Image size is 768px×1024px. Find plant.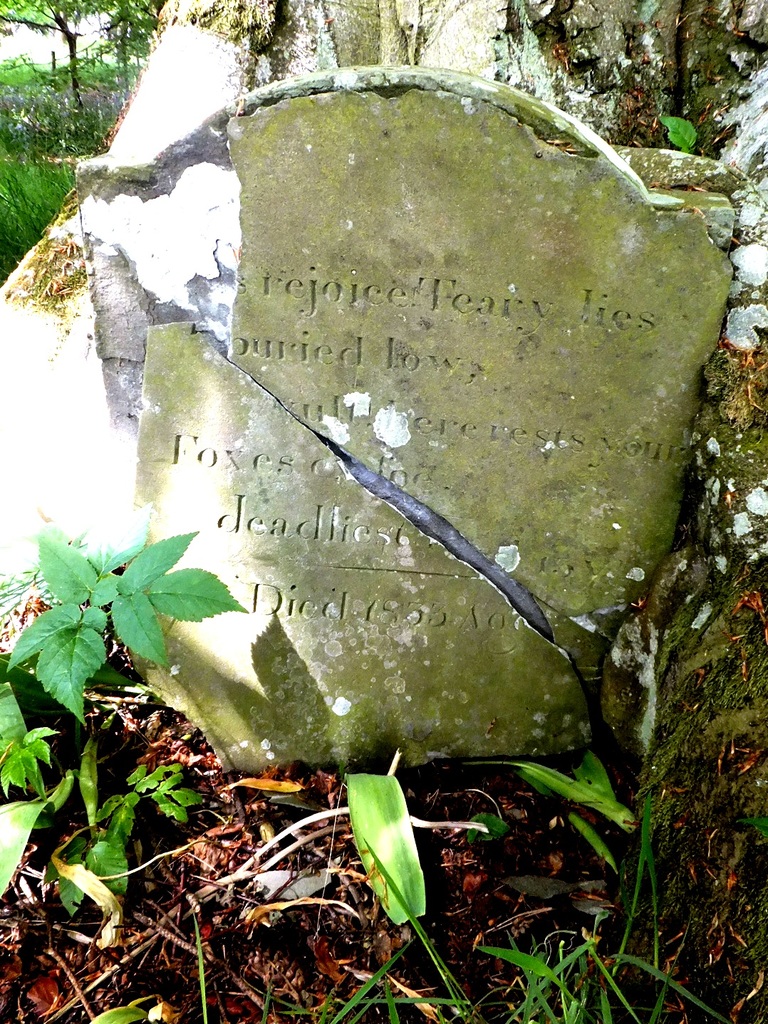
bbox(321, 761, 648, 933).
